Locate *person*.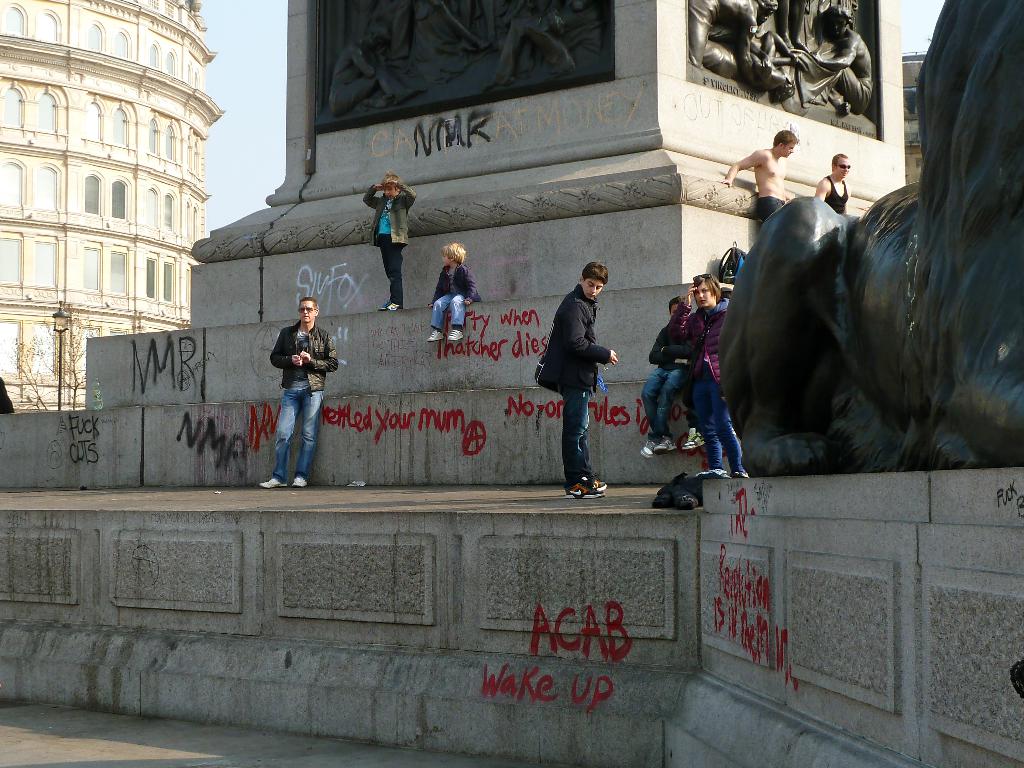
Bounding box: 426, 241, 484, 343.
